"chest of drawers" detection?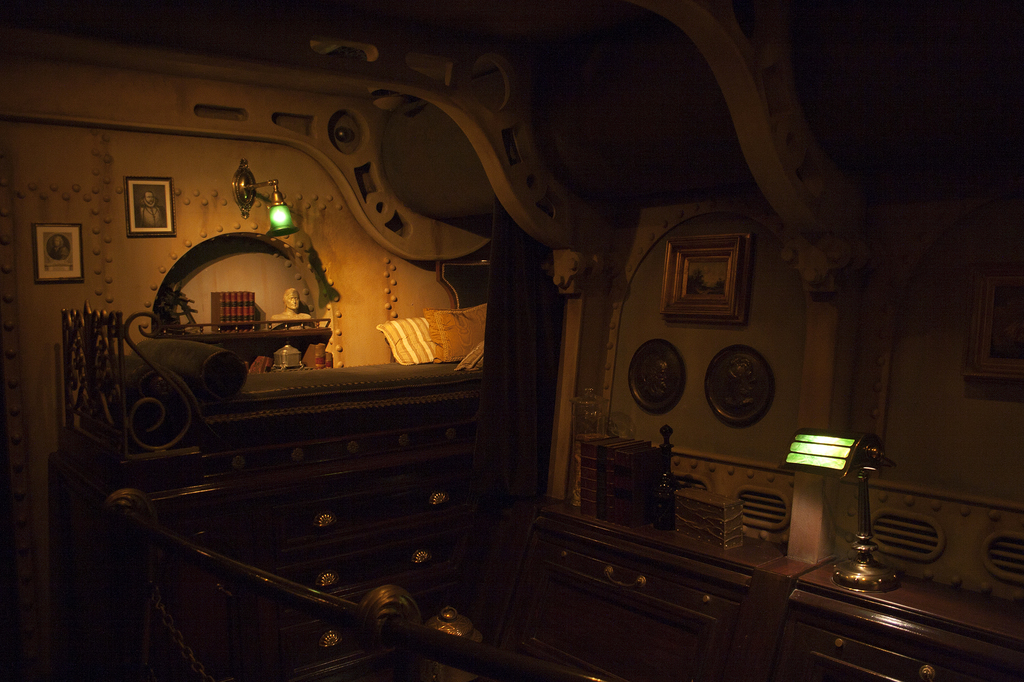
511:501:814:681
